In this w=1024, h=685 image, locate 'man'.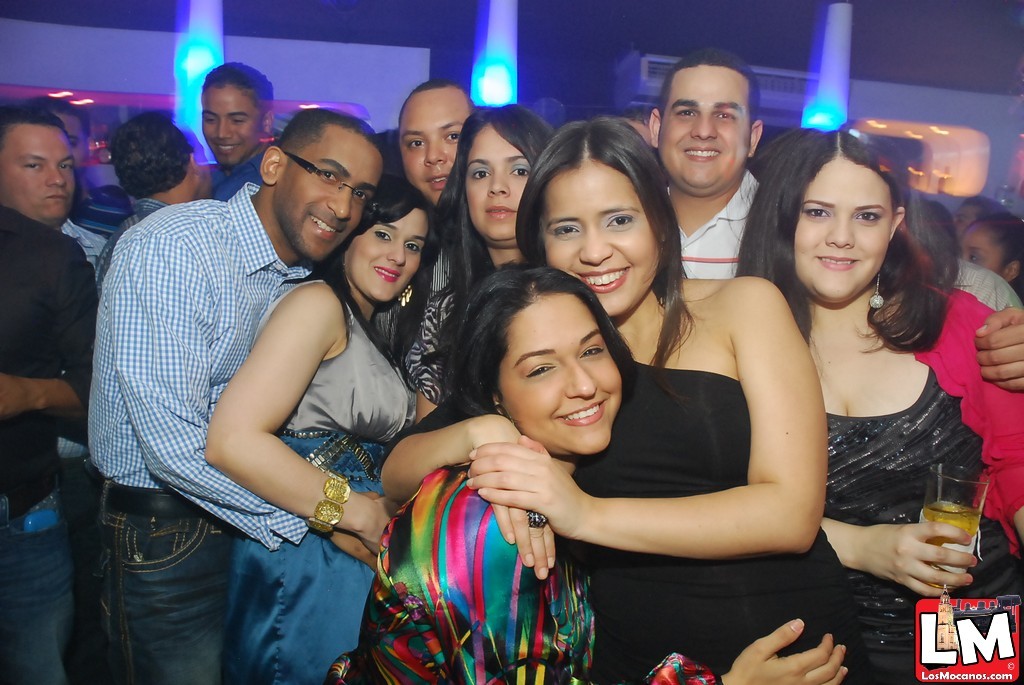
Bounding box: crop(0, 108, 110, 272).
